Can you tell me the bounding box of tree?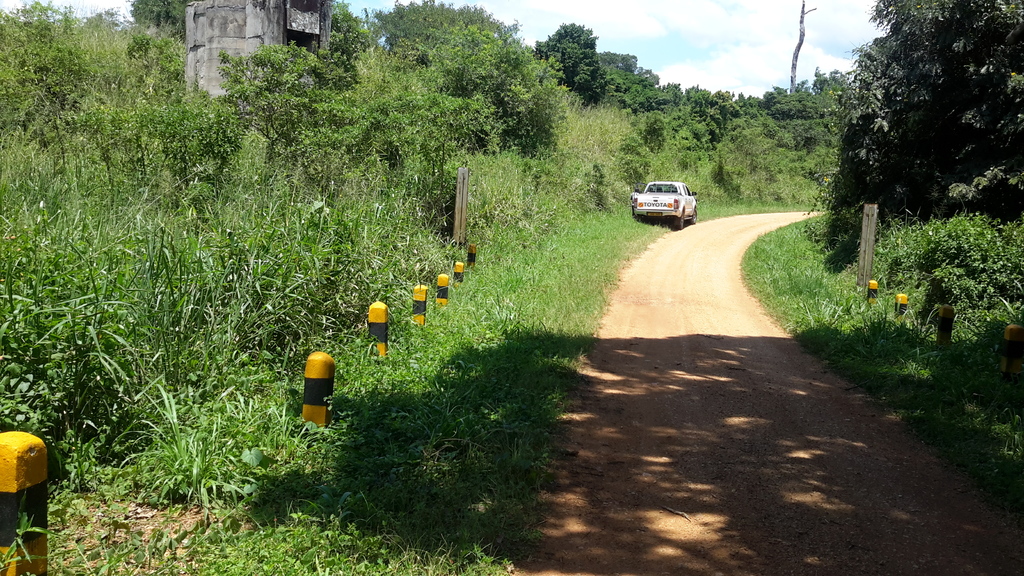
<box>260,31,456,234</box>.
